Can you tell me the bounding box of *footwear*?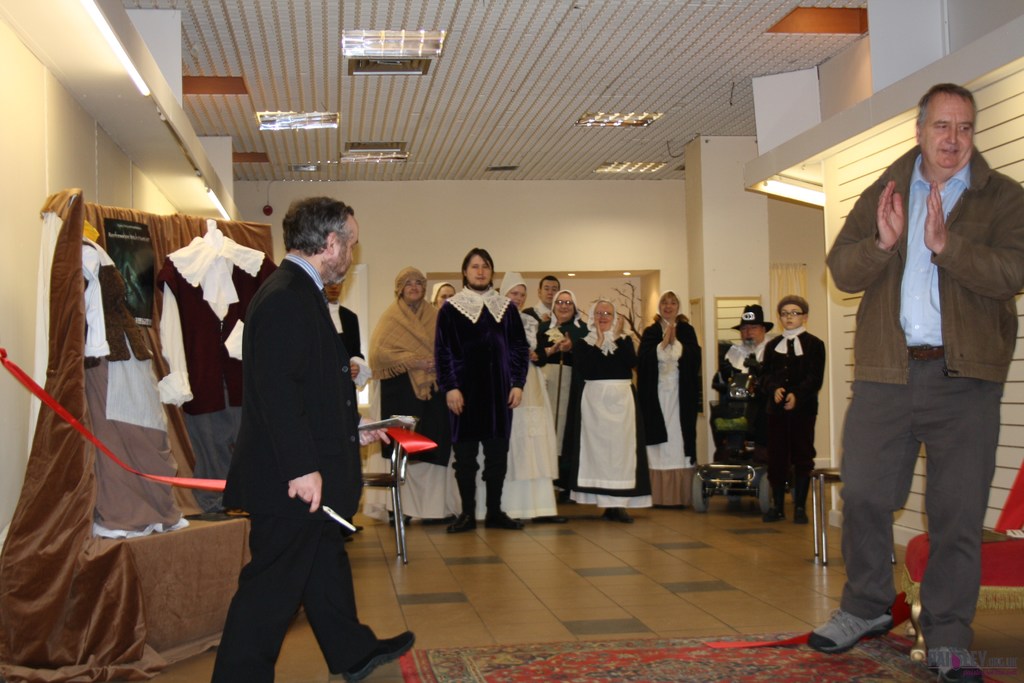
<region>790, 498, 806, 523</region>.
